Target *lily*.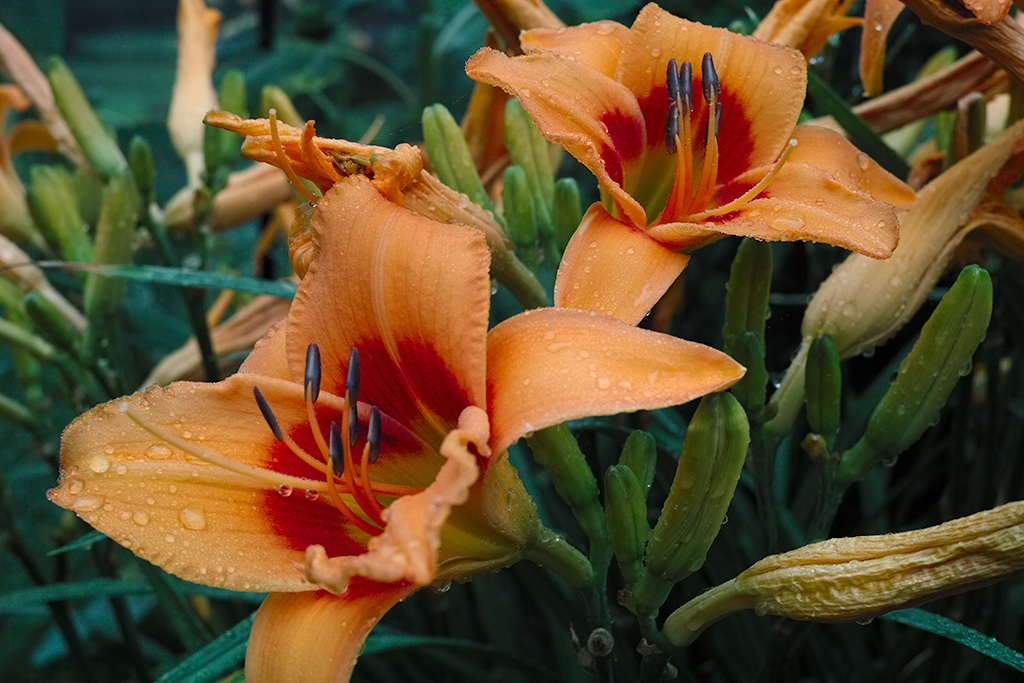
Target region: 45 170 749 682.
